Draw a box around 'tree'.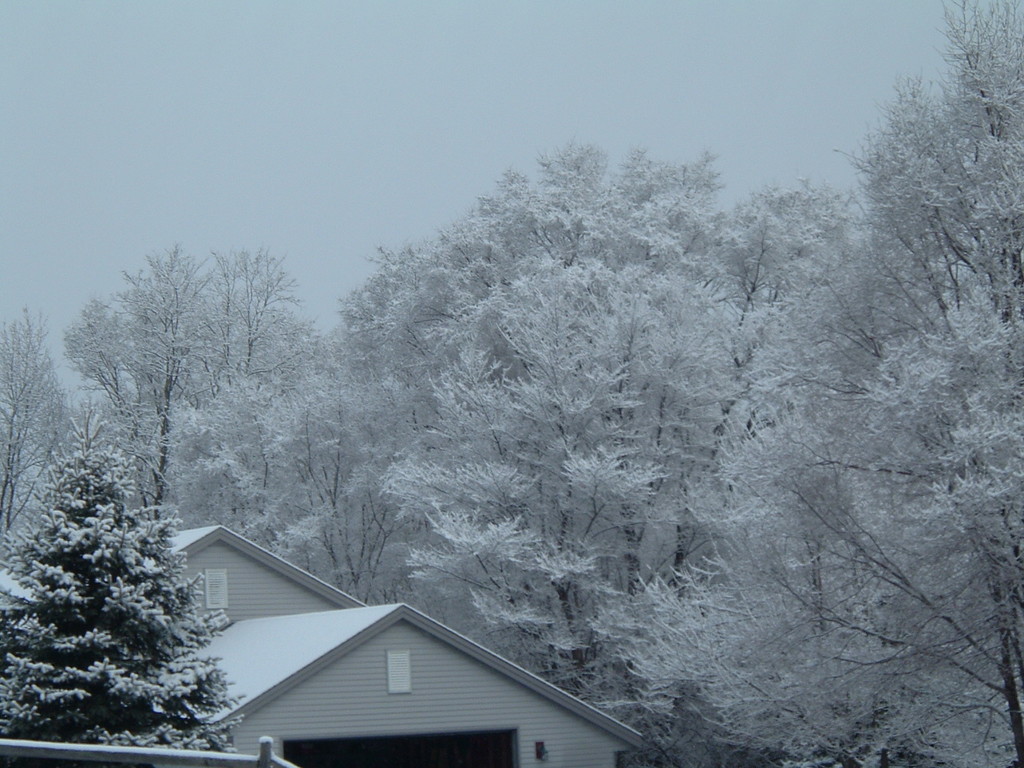
[264, 358, 444, 606].
